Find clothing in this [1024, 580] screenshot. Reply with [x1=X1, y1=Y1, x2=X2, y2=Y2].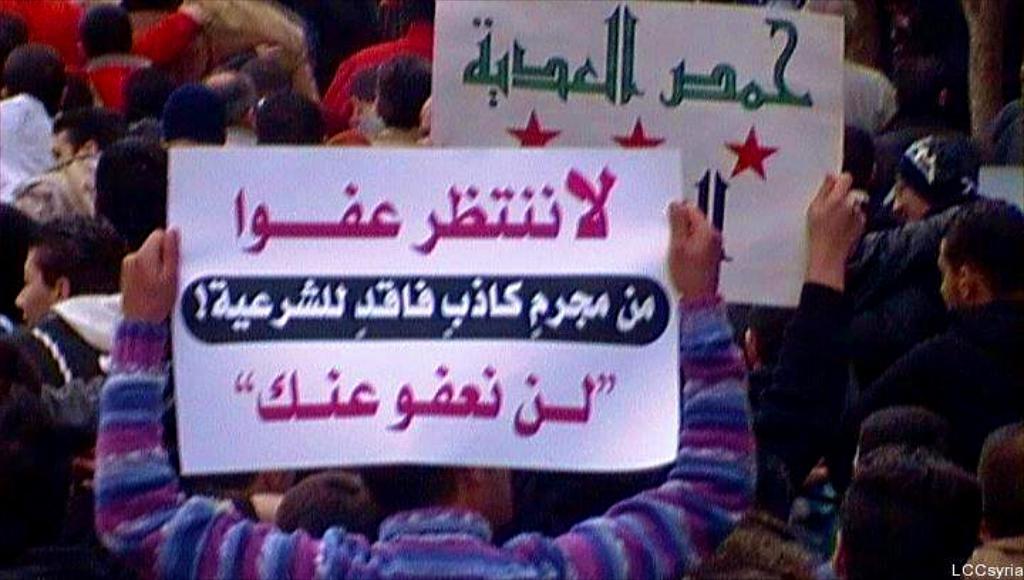
[x1=27, y1=291, x2=127, y2=394].
